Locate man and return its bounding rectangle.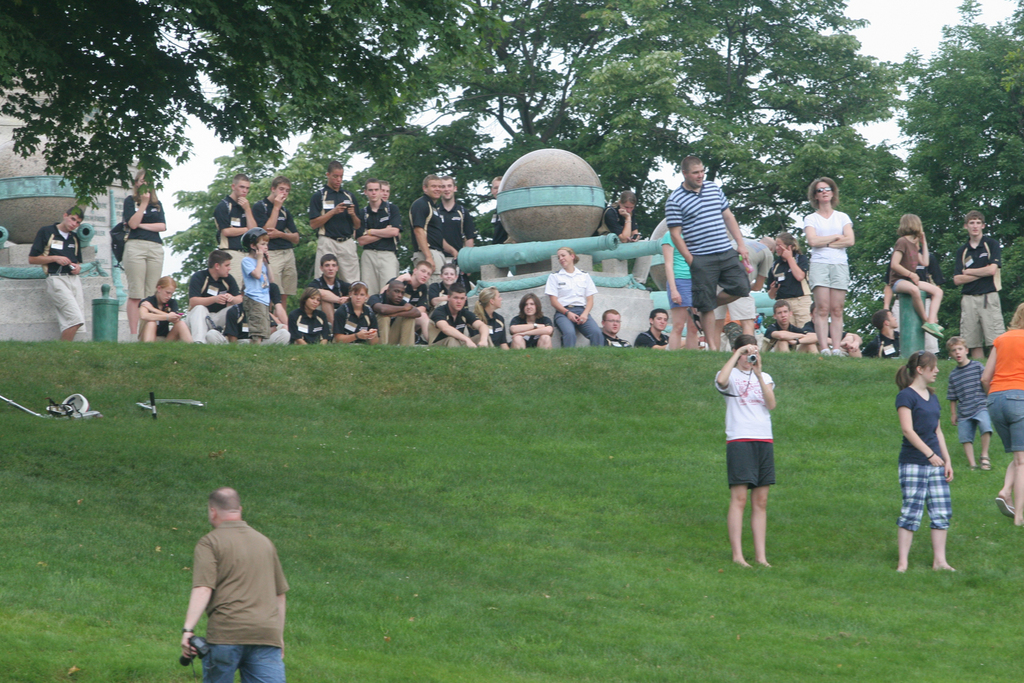
307/160/363/288.
